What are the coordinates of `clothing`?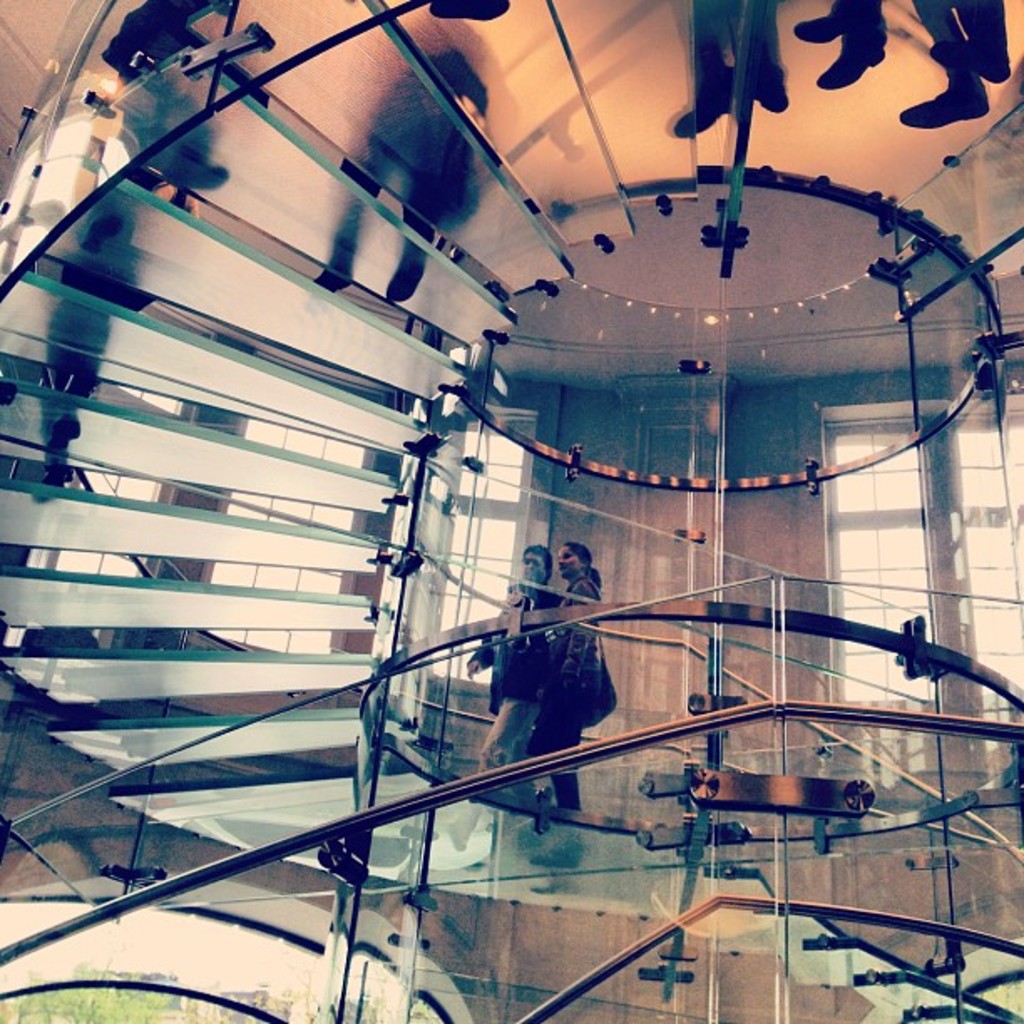
crop(540, 574, 609, 812).
